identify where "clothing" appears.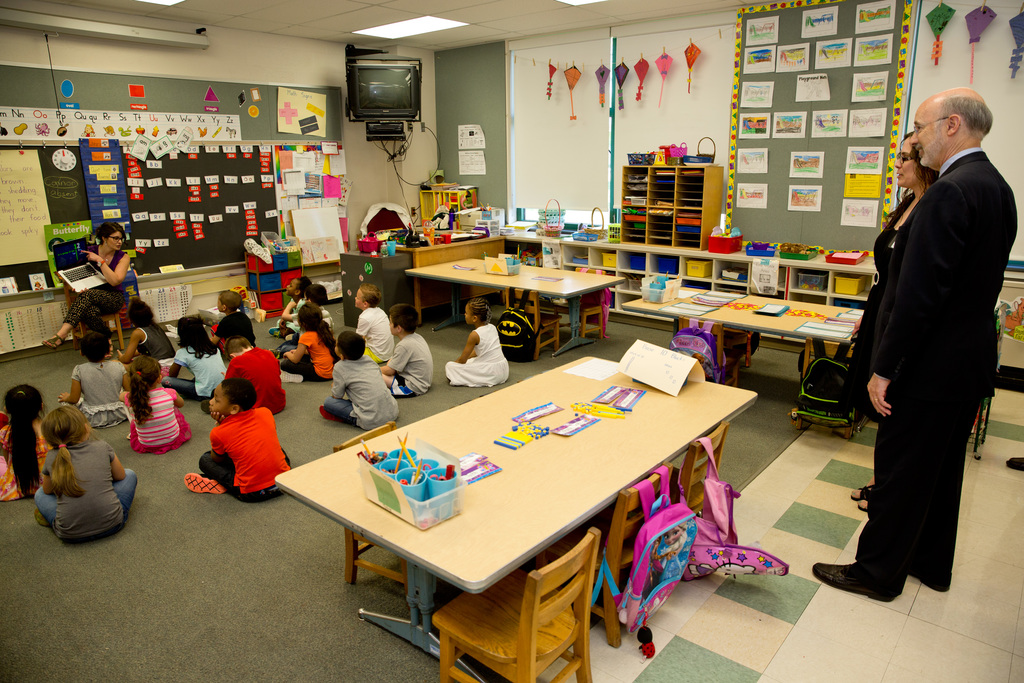
Appears at <box>868,174,938,278</box>.
